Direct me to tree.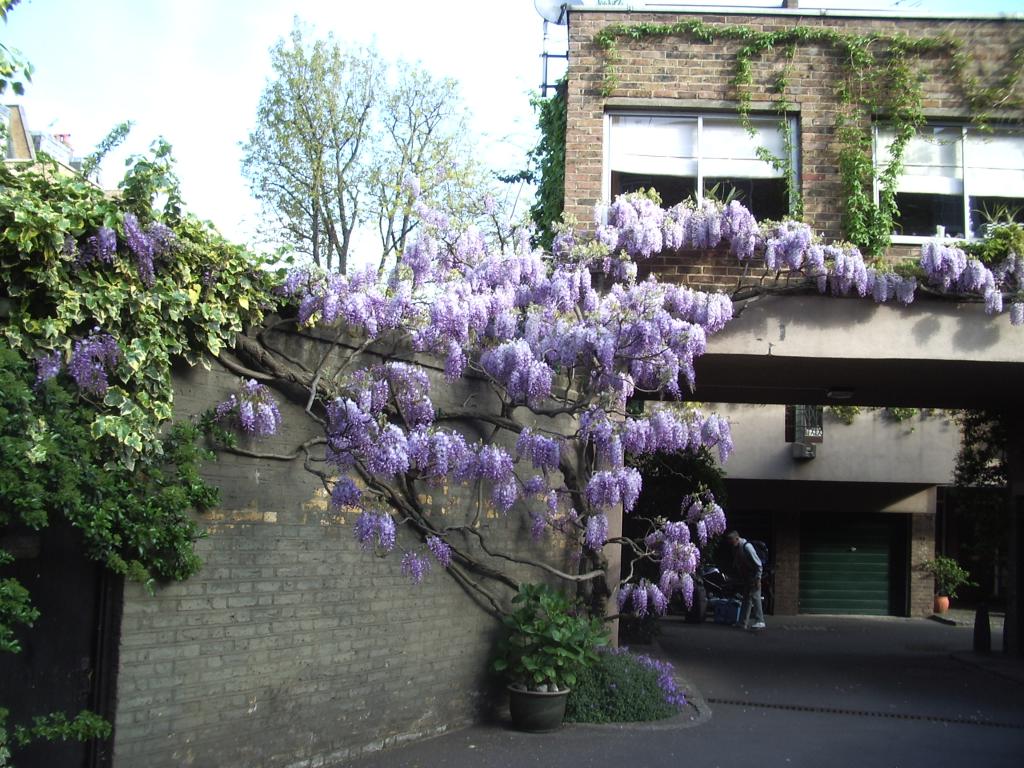
Direction: <region>0, 0, 330, 767</region>.
